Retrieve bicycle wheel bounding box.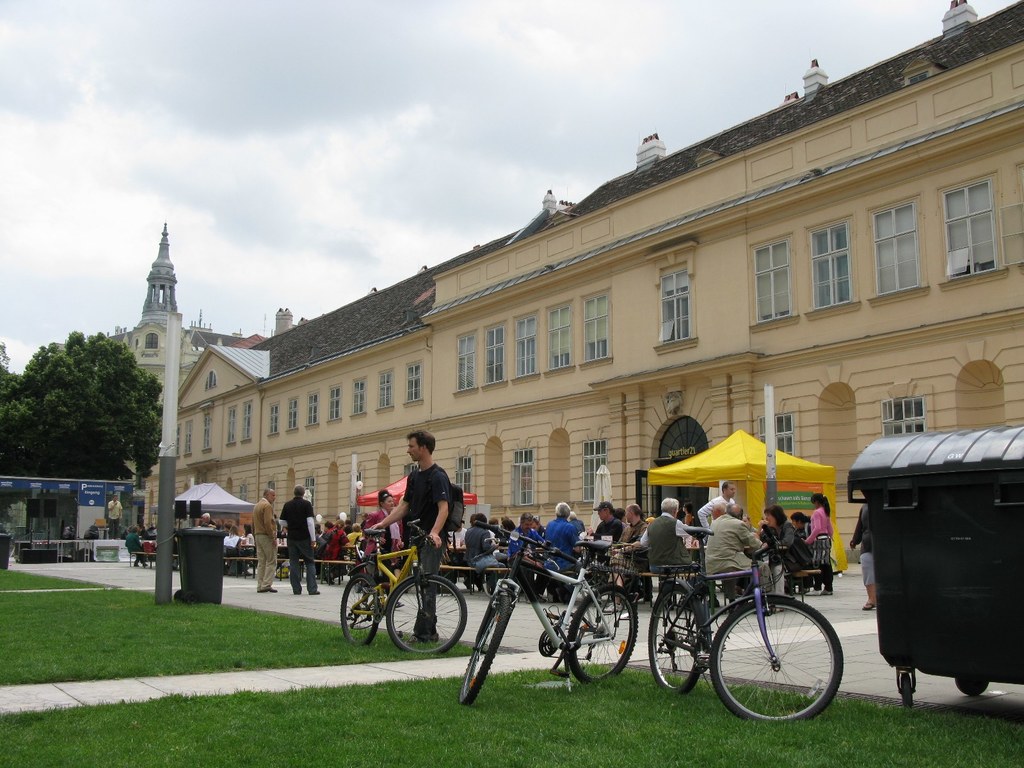
Bounding box: bbox=(575, 585, 638, 687).
